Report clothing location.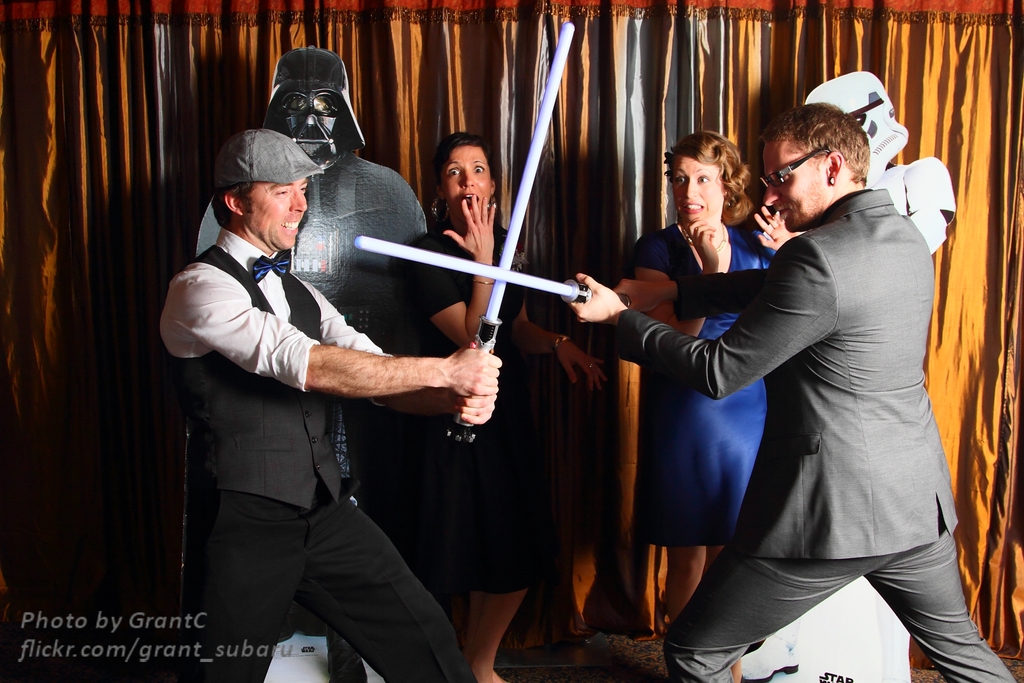
Report: box(635, 224, 766, 547).
